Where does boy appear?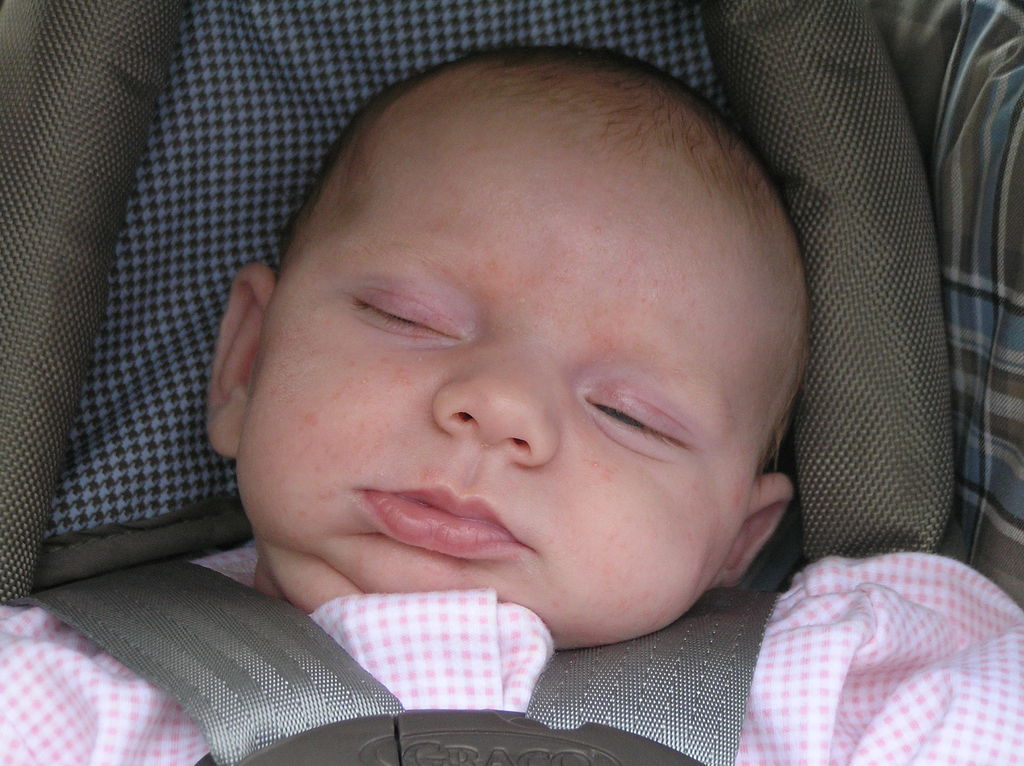
Appears at 0, 42, 1023, 765.
